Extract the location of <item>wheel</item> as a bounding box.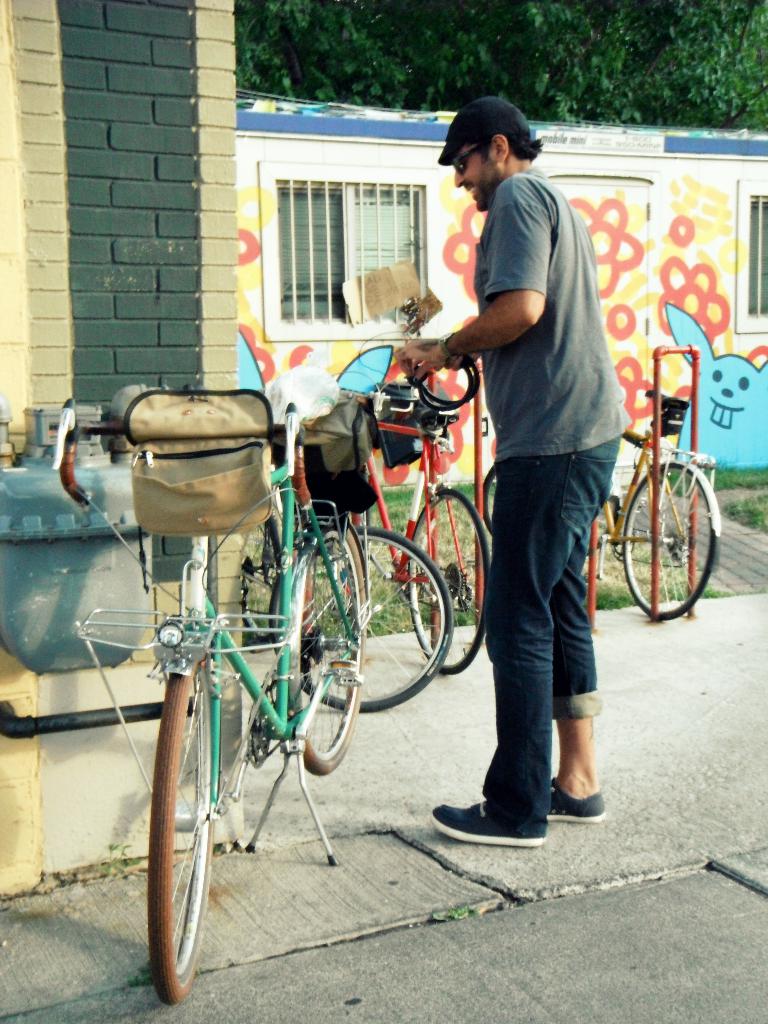
<bbox>405, 489, 487, 673</bbox>.
